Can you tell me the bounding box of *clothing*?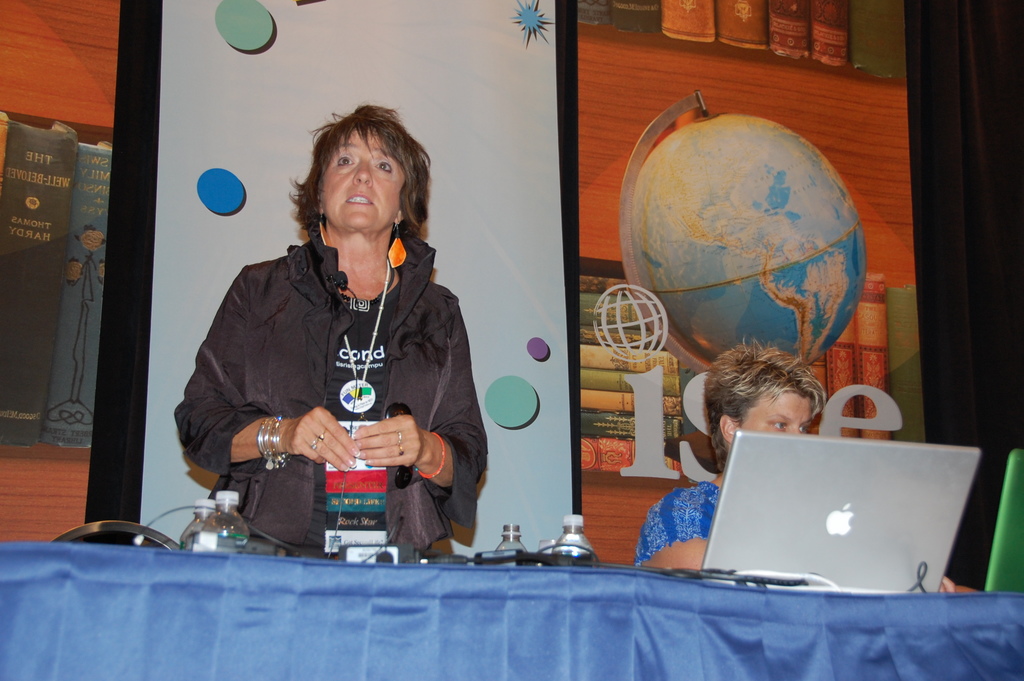
637, 477, 717, 562.
